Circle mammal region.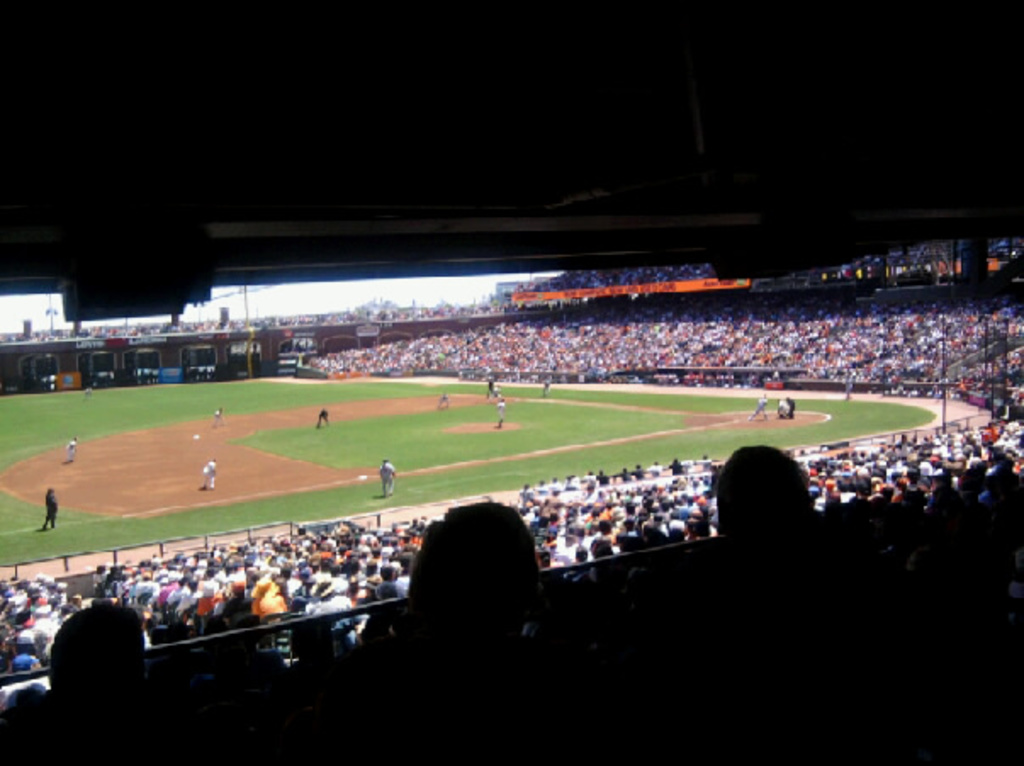
Region: x1=494, y1=394, x2=506, y2=430.
